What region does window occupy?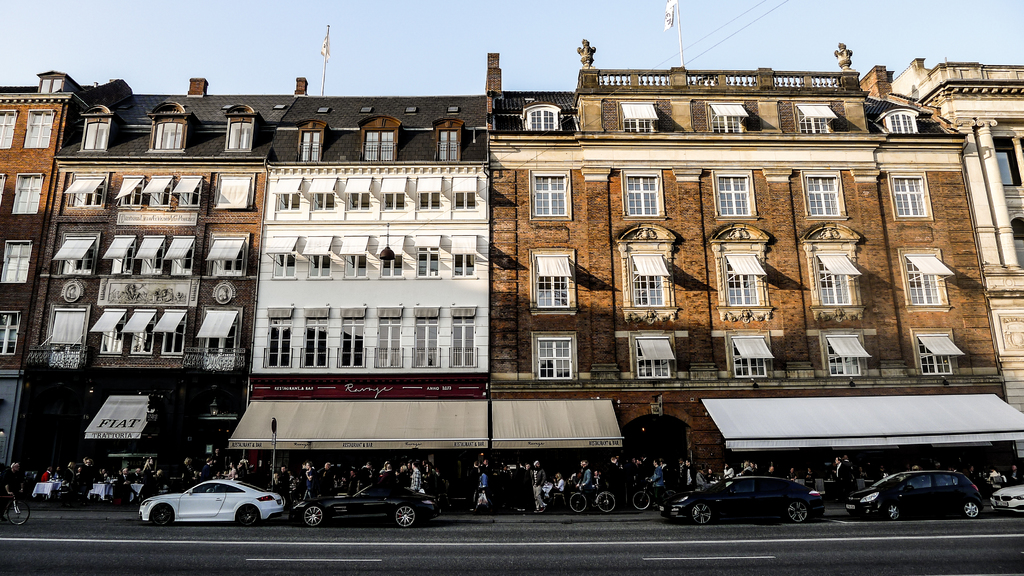
{"left": 0, "top": 113, "right": 15, "bottom": 152}.
